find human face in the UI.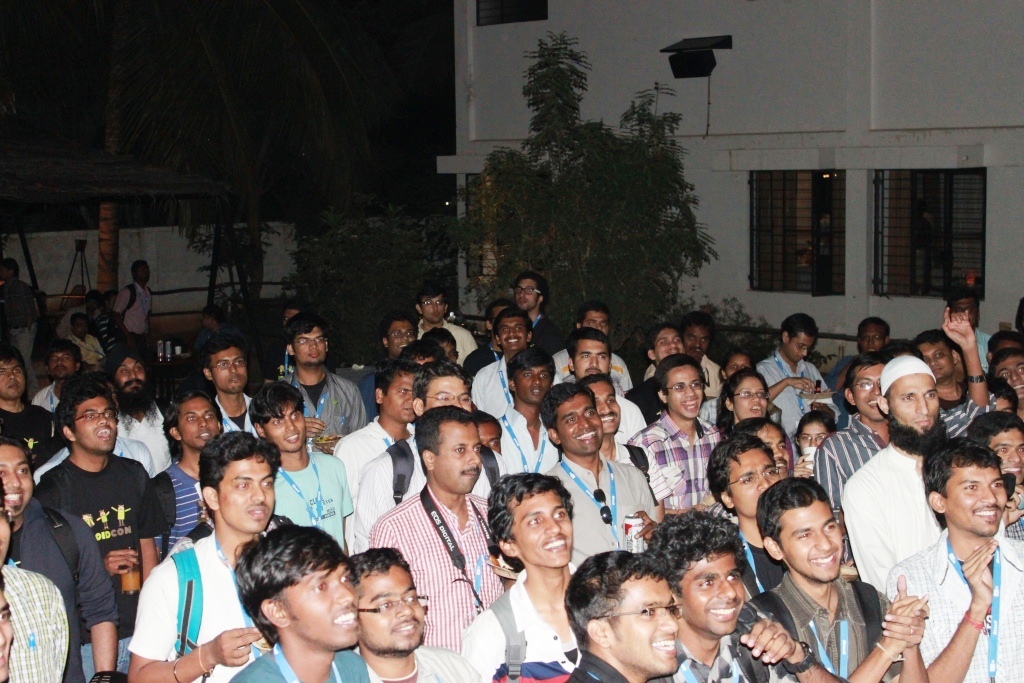
UI element at region(0, 498, 11, 566).
